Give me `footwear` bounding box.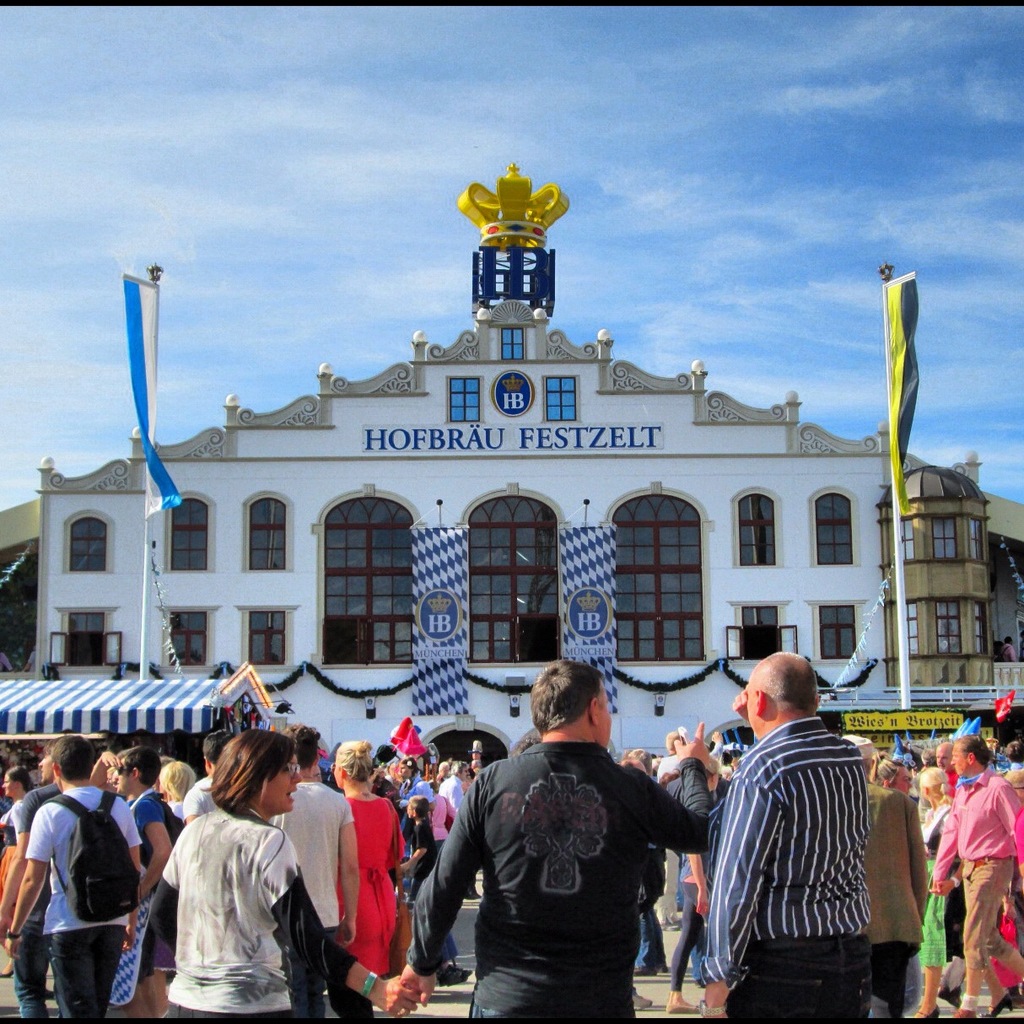
{"x1": 952, "y1": 1005, "x2": 980, "y2": 1021}.
